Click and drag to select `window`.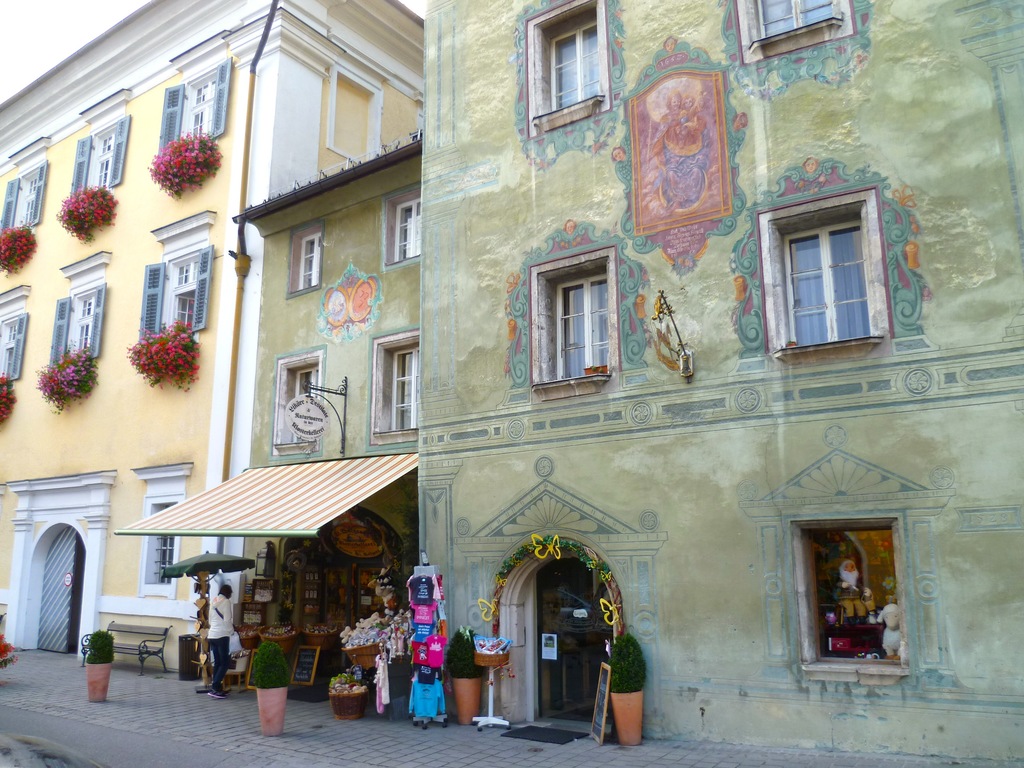
Selection: (x1=156, y1=33, x2=236, y2=159).
